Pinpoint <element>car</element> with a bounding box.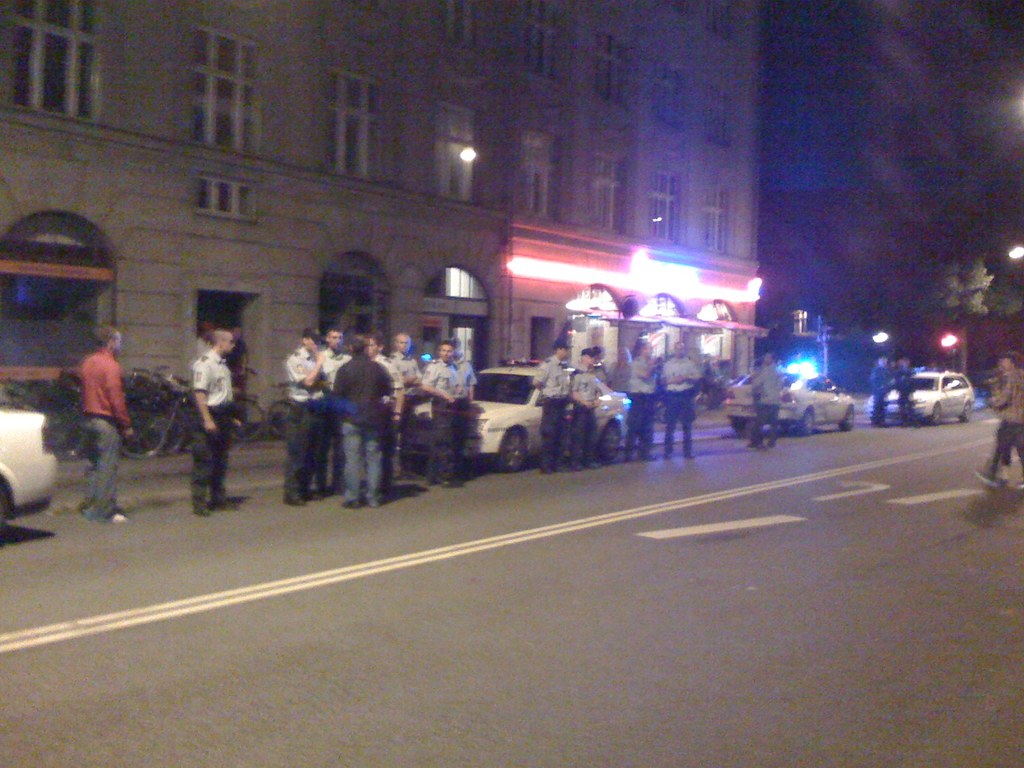
{"x1": 396, "y1": 357, "x2": 631, "y2": 474}.
